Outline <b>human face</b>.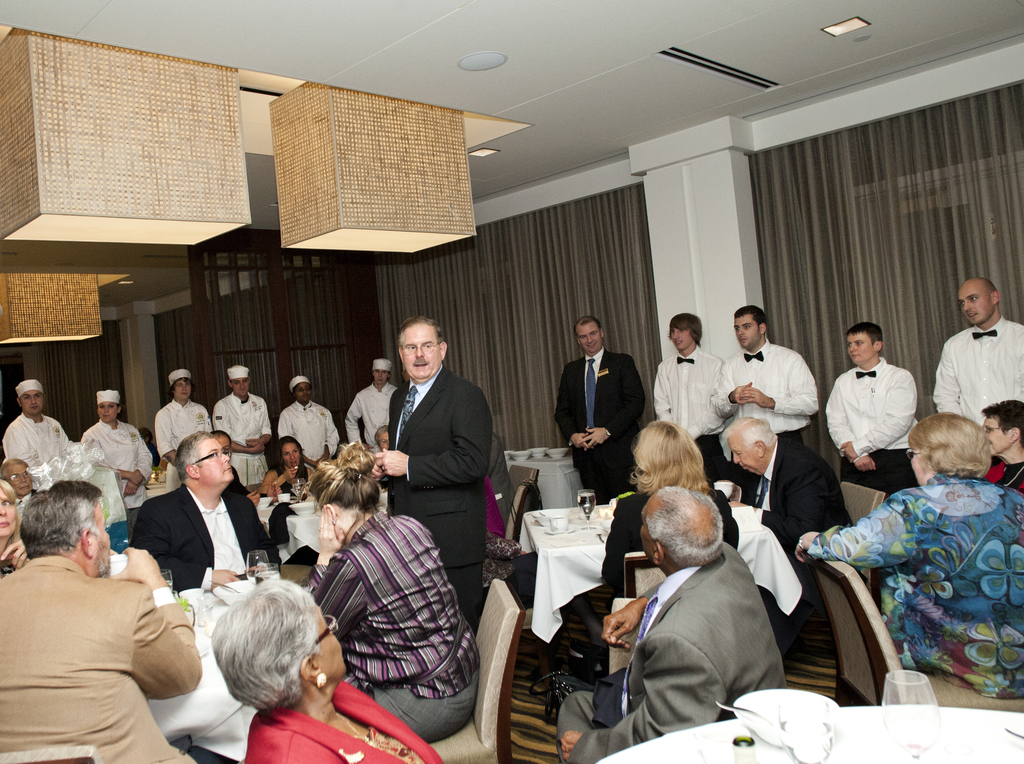
Outline: 908:444:929:484.
